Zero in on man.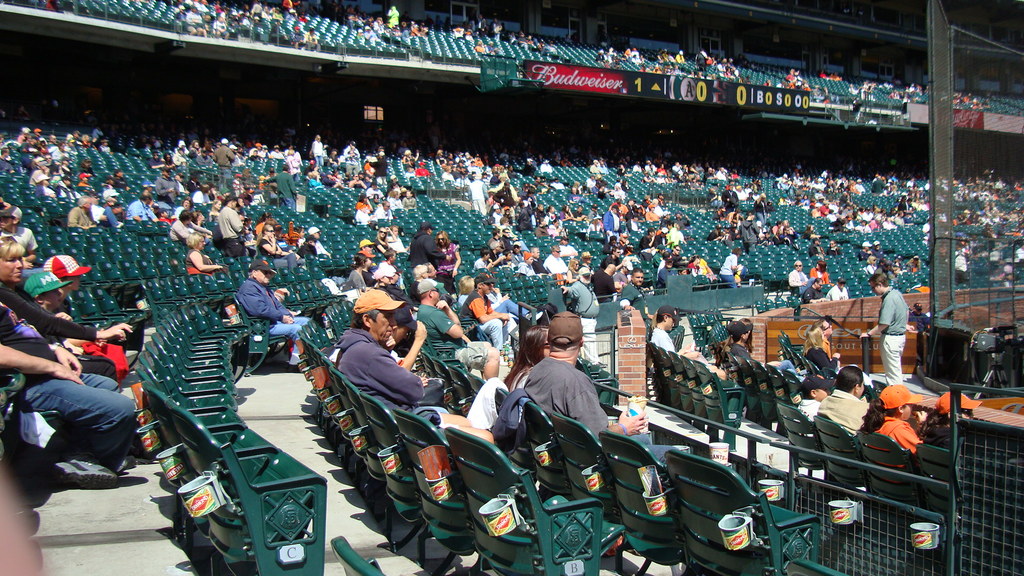
Zeroed in: (left=622, top=261, right=655, bottom=312).
